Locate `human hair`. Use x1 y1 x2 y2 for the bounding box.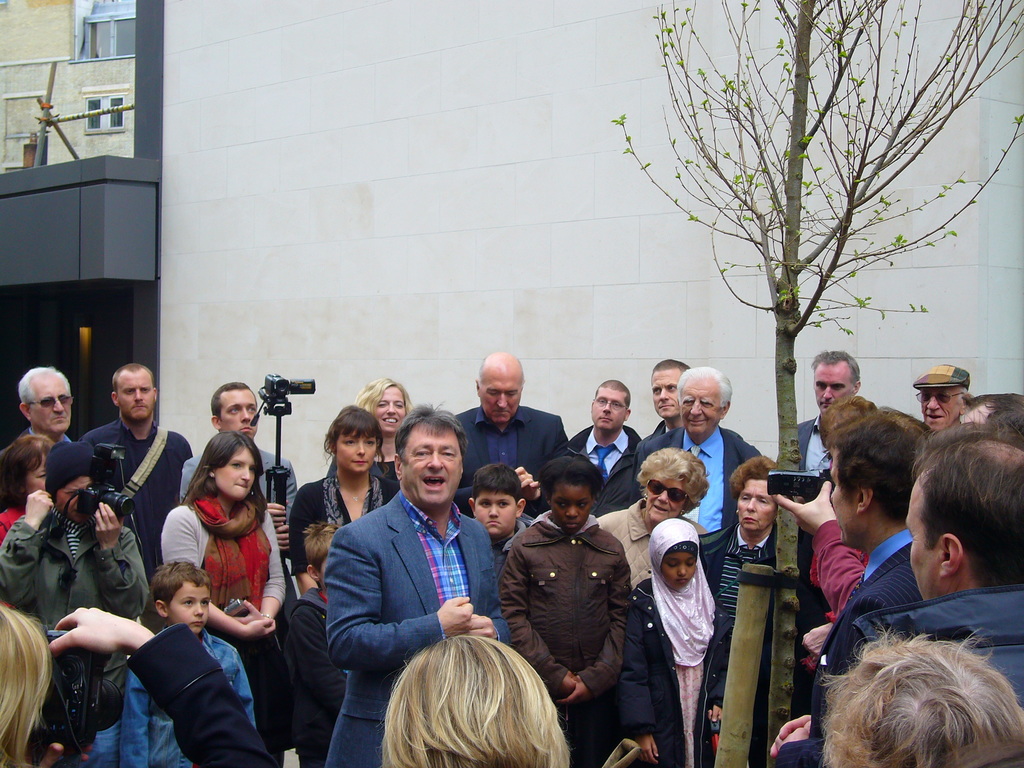
339 625 563 767.
